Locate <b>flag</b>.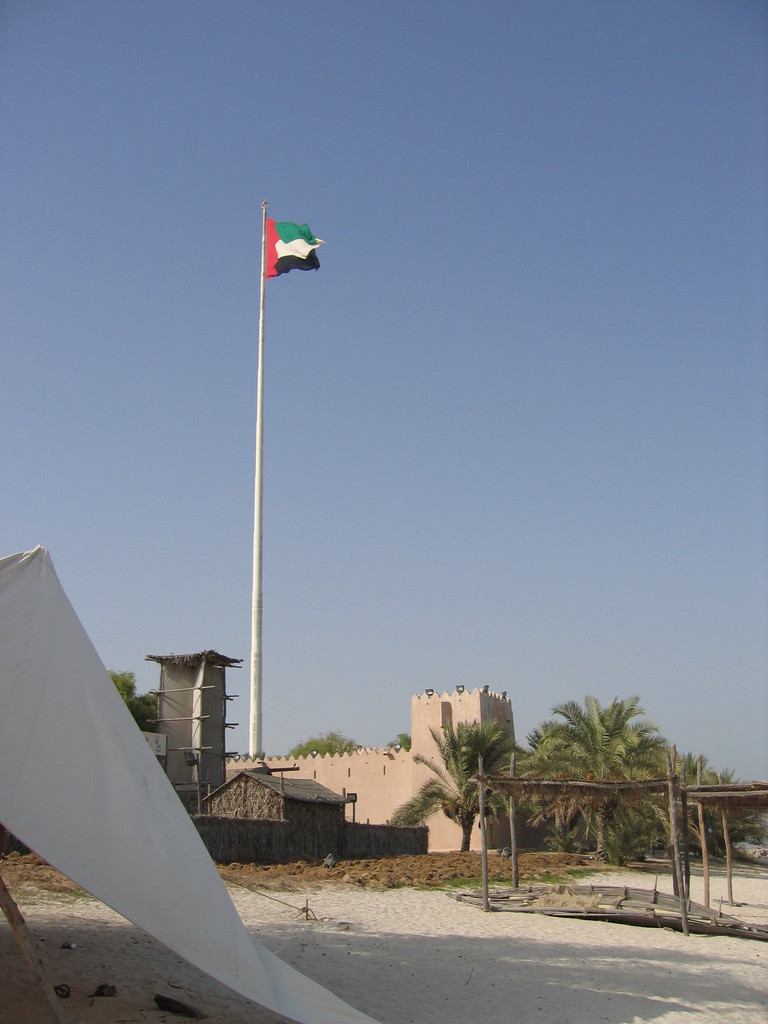
Bounding box: Rect(269, 213, 321, 288).
